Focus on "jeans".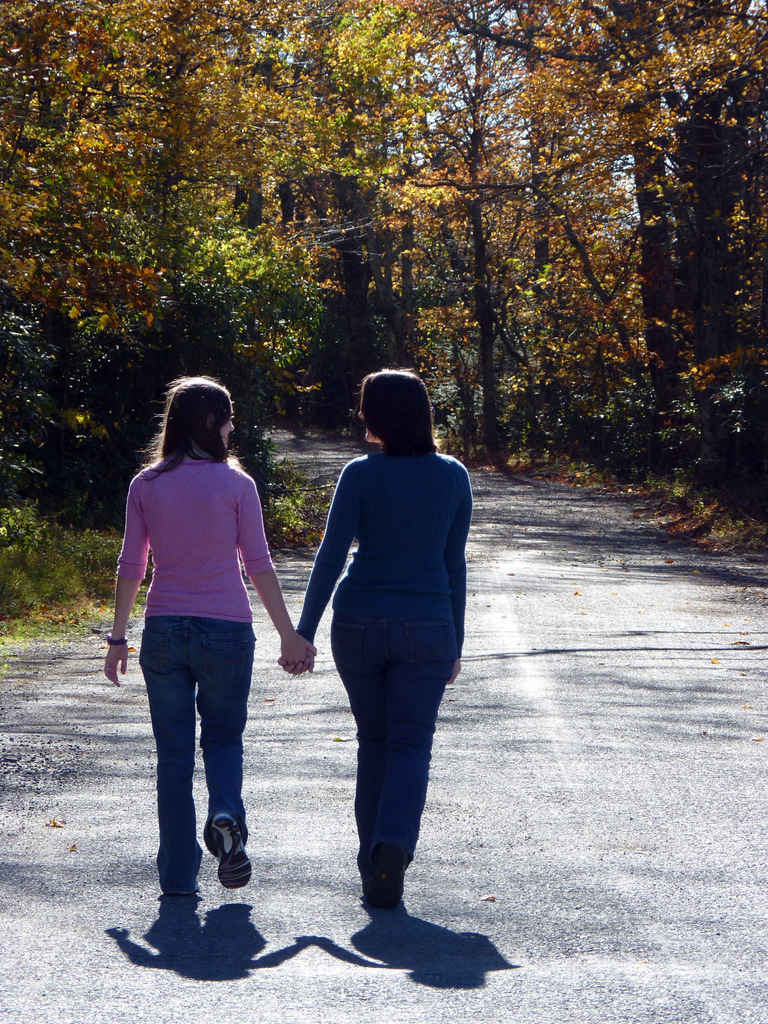
Focused at <box>131,629,257,911</box>.
